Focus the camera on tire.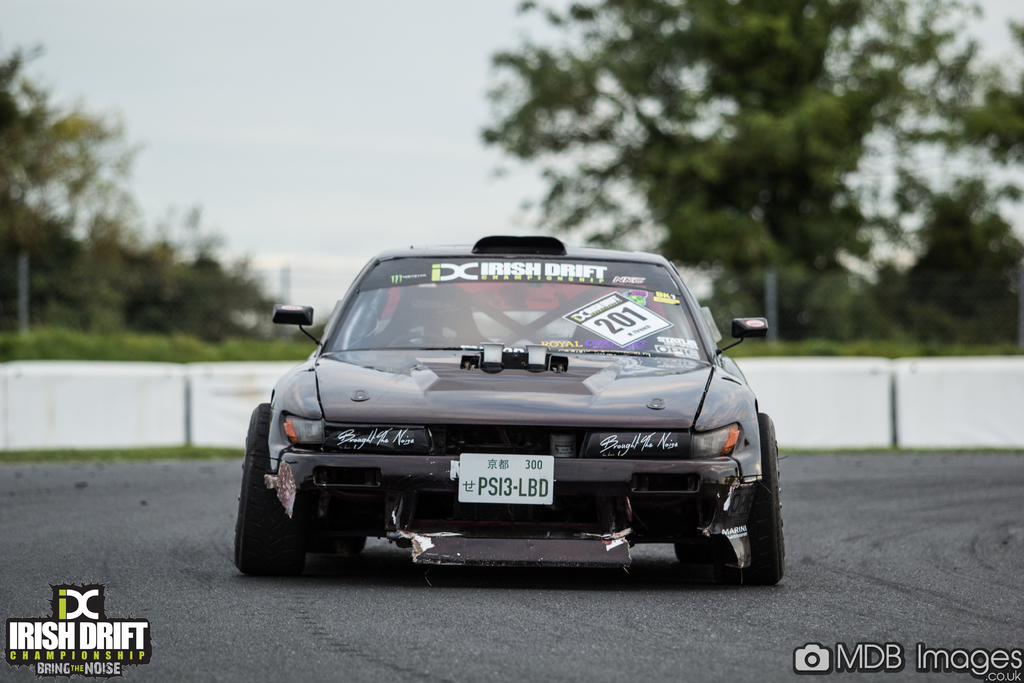
Focus region: <region>232, 420, 326, 582</region>.
